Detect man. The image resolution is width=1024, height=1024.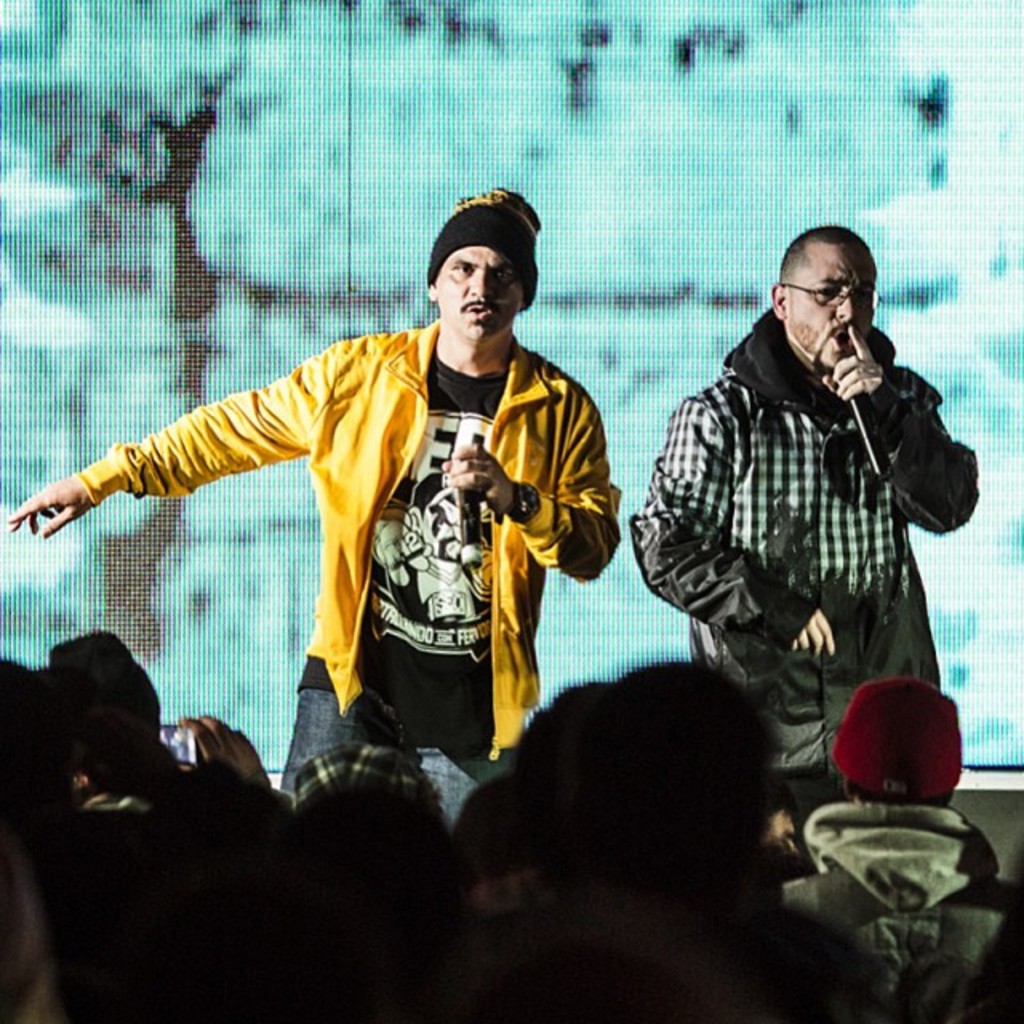
(0,179,618,794).
